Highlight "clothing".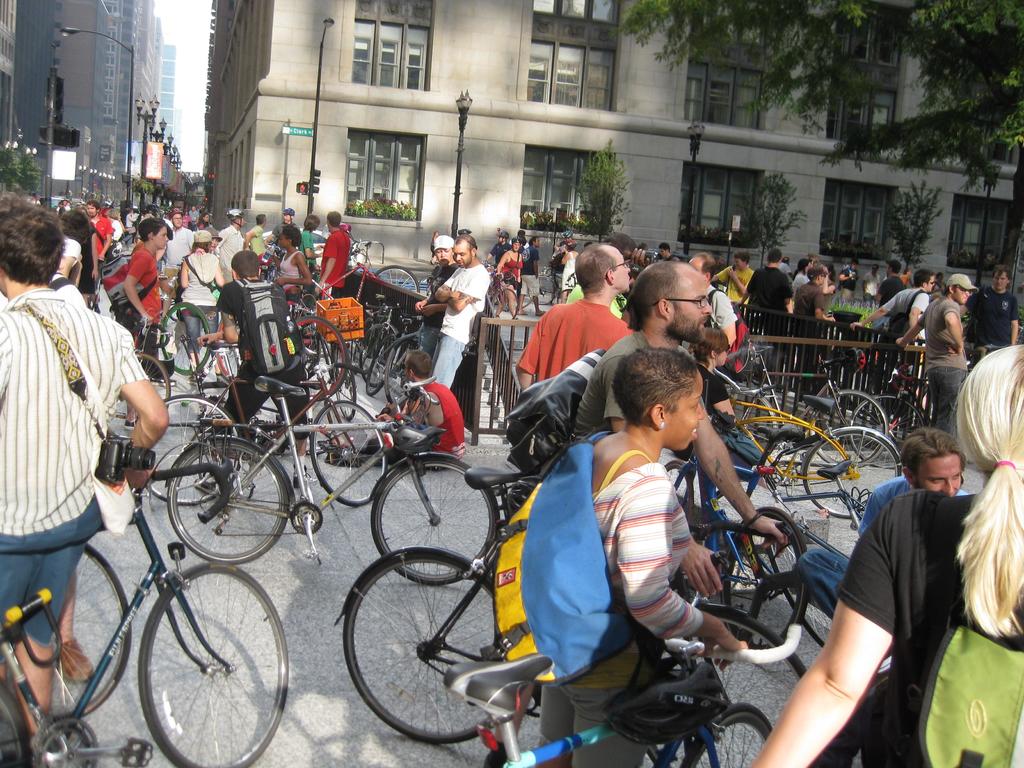
Highlighted region: [798, 277, 826, 352].
